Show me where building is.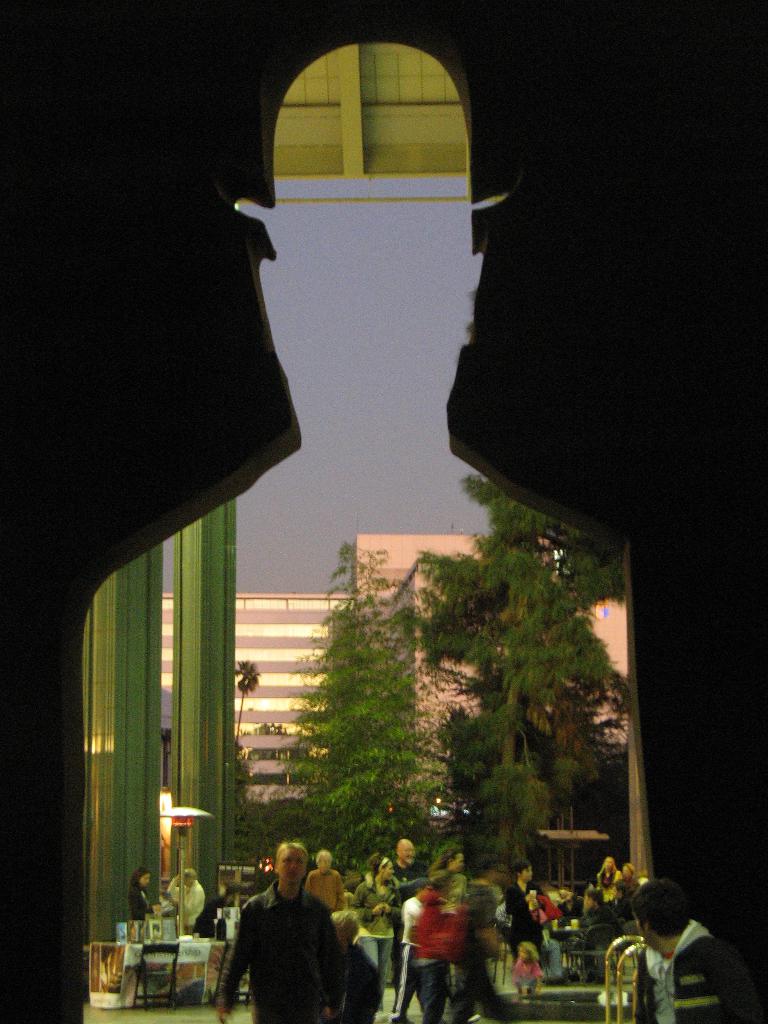
building is at locate(159, 593, 366, 803).
